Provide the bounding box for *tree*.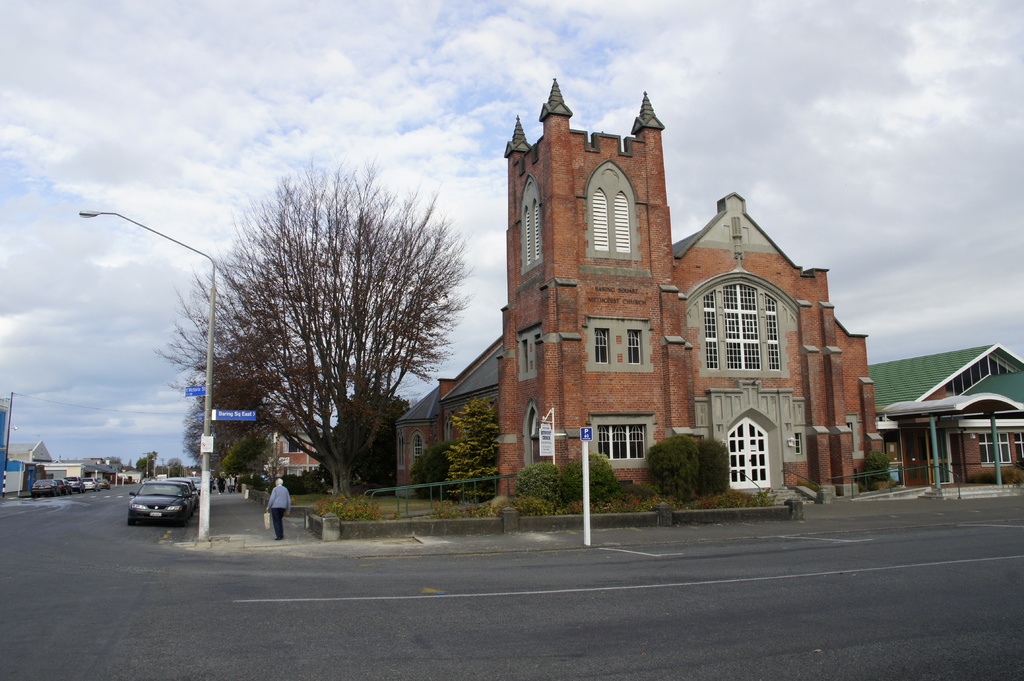
box(136, 451, 149, 477).
